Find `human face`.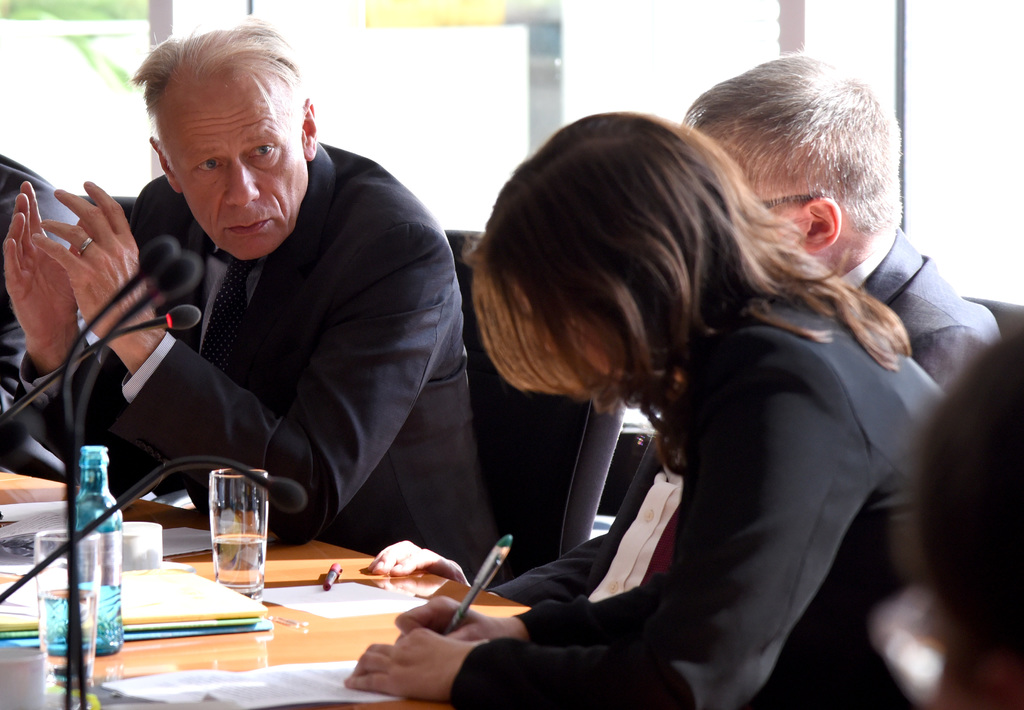
rect(142, 39, 312, 261).
